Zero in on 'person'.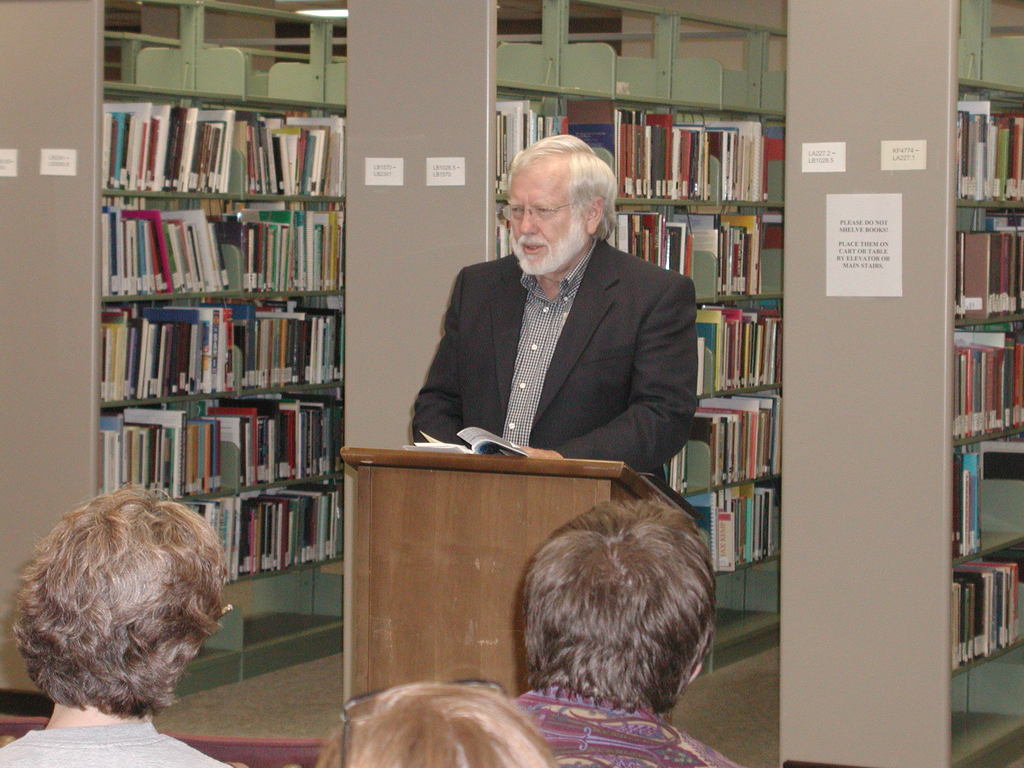
Zeroed in: pyautogui.locateOnScreen(515, 492, 762, 767).
